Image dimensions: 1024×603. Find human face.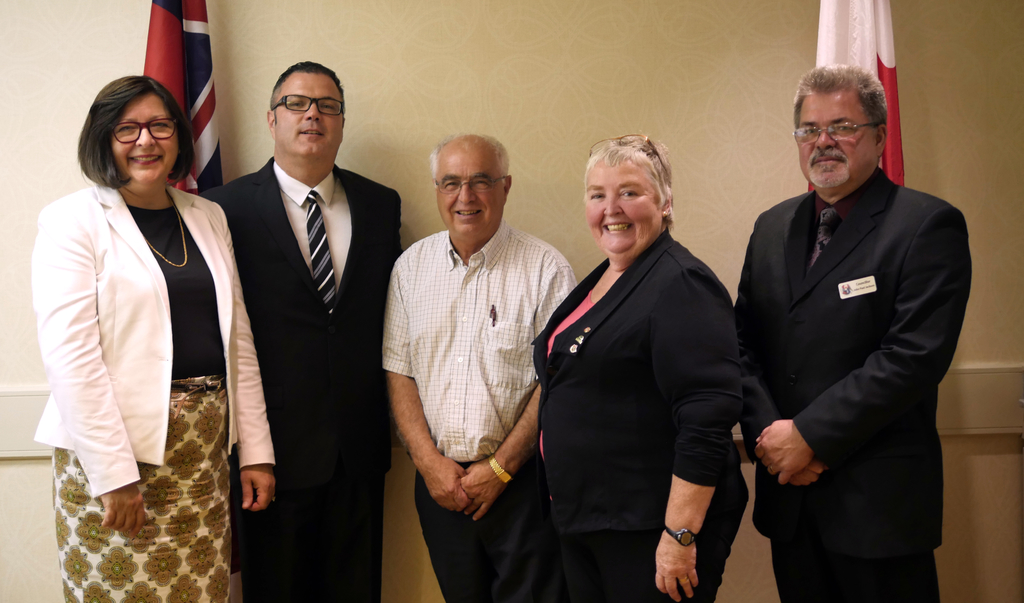
detection(583, 152, 668, 259).
